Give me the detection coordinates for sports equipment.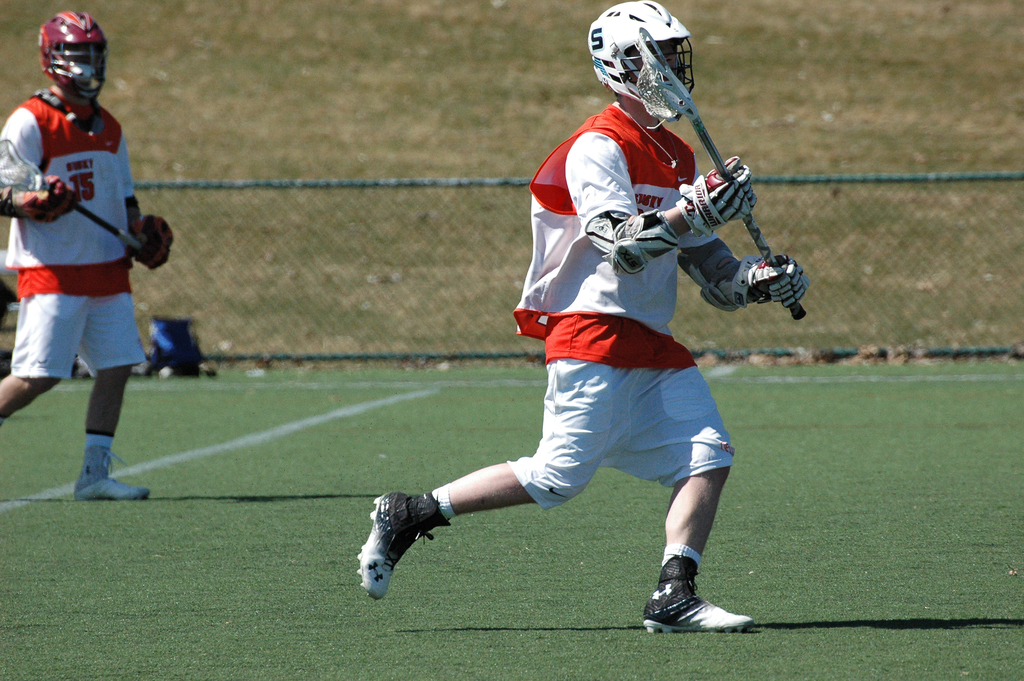
(x1=673, y1=151, x2=756, y2=241).
